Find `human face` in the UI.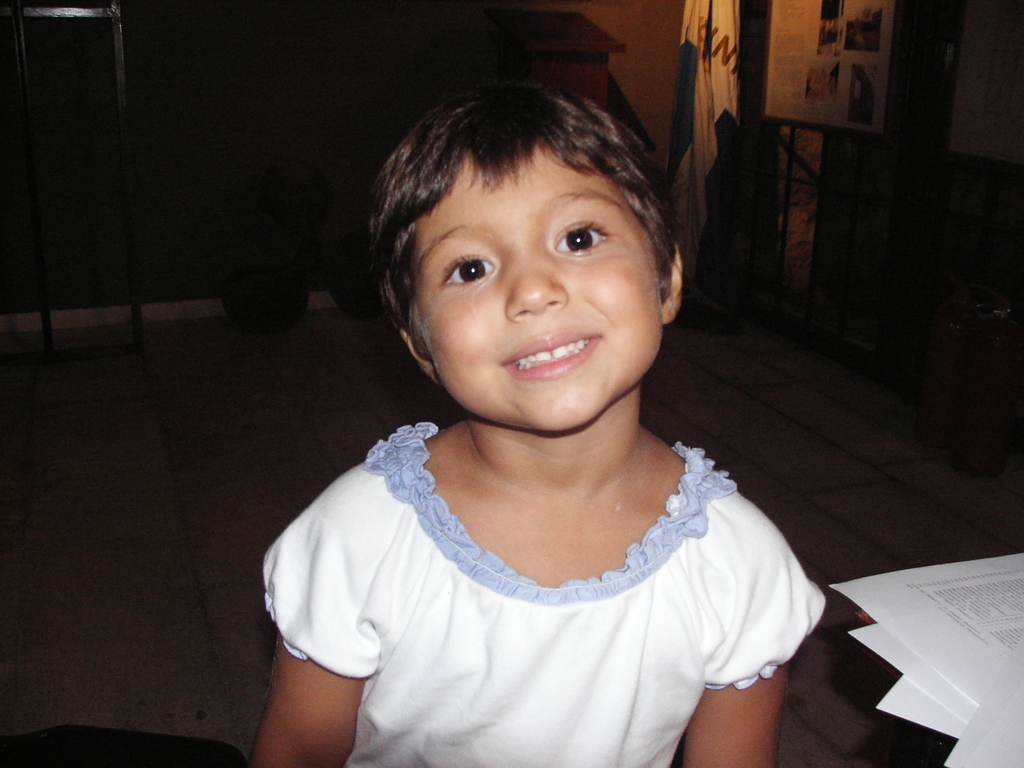
UI element at pyautogui.locateOnScreen(413, 143, 664, 433).
